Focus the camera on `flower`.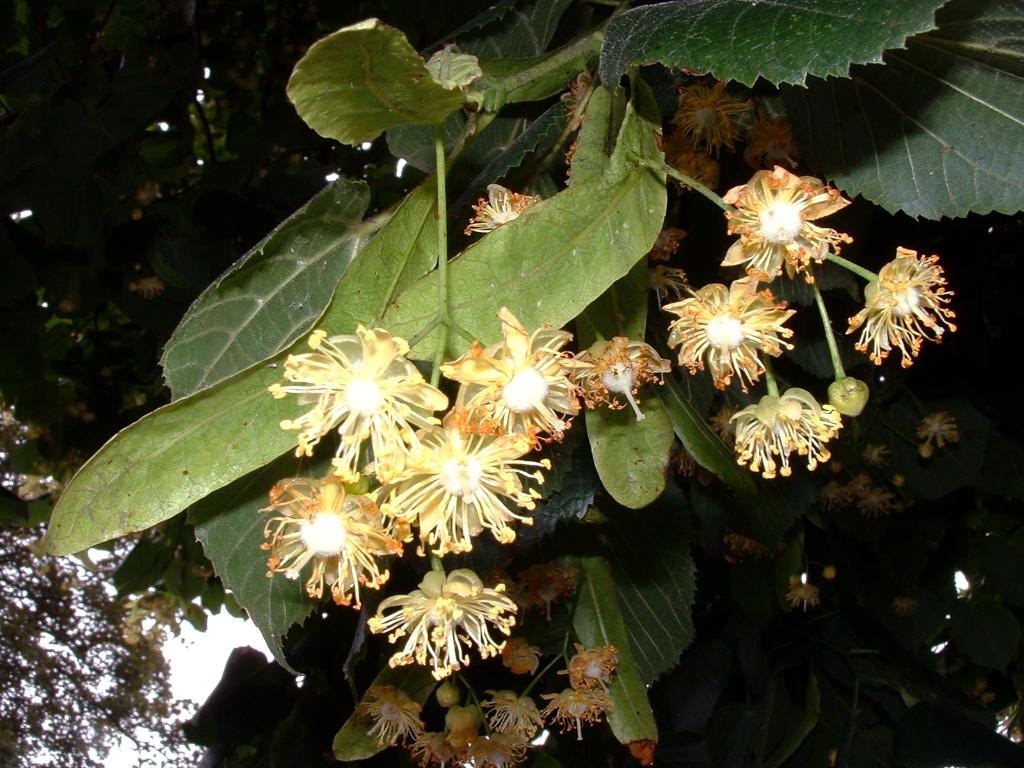
Focus region: box(731, 374, 842, 473).
